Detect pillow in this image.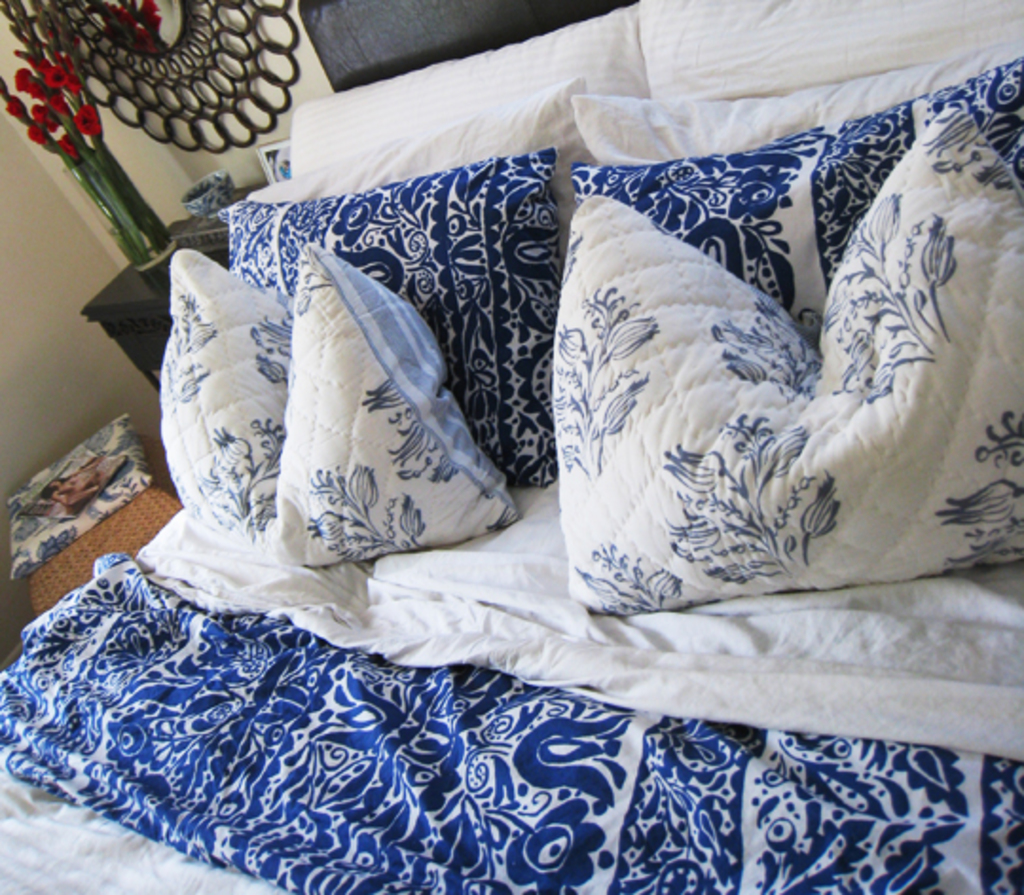
Detection: bbox(237, 82, 582, 228).
